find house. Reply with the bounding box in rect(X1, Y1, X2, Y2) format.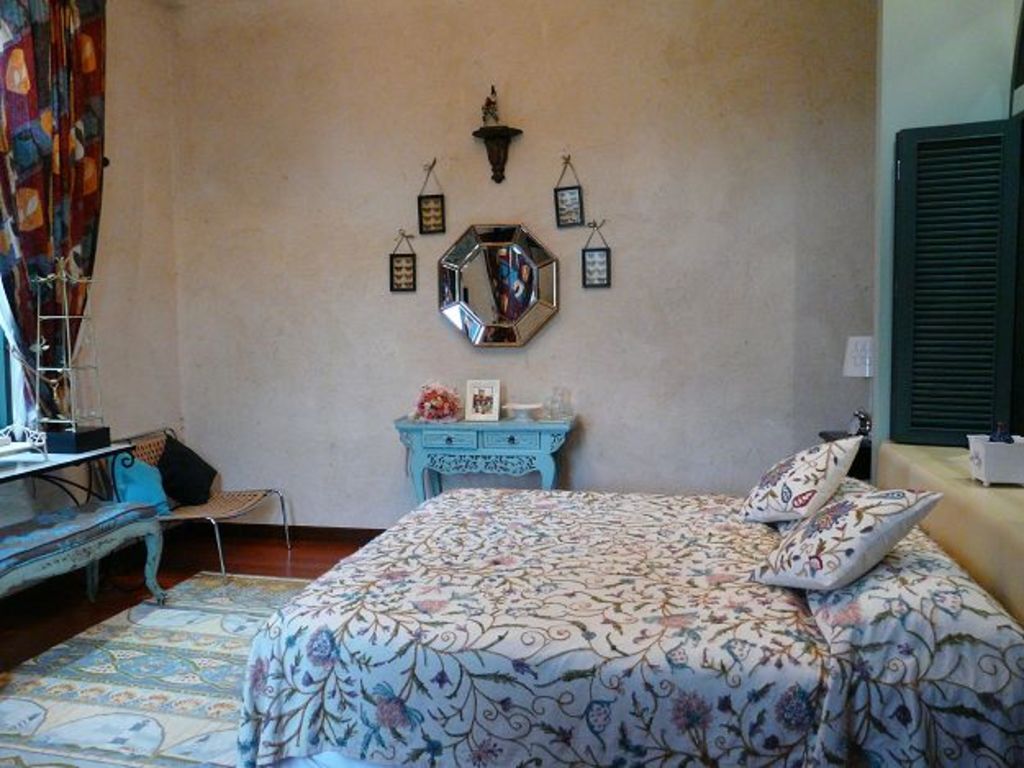
rect(0, 70, 1023, 742).
